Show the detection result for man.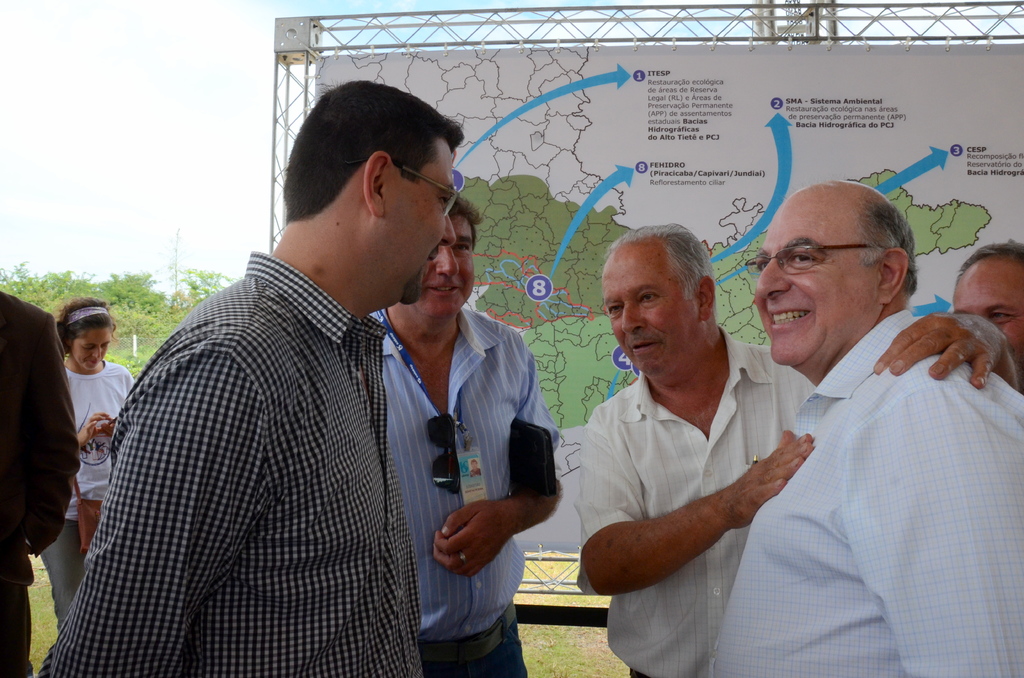
detection(39, 77, 467, 677).
